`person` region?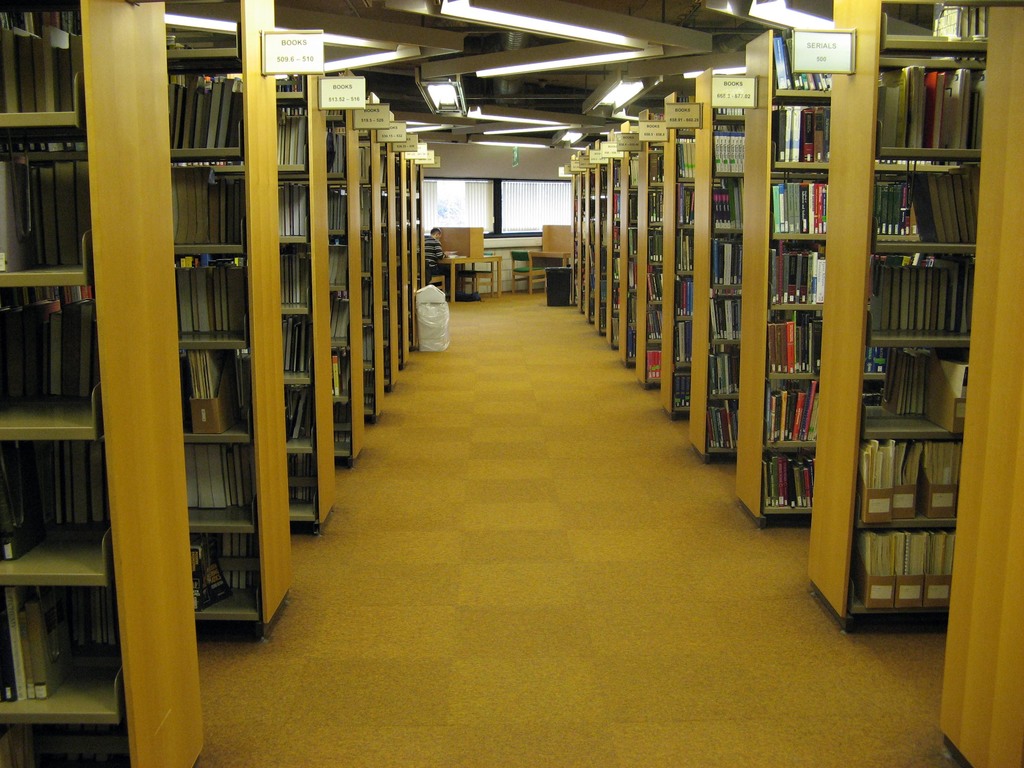
pyautogui.locateOnScreen(427, 225, 444, 284)
